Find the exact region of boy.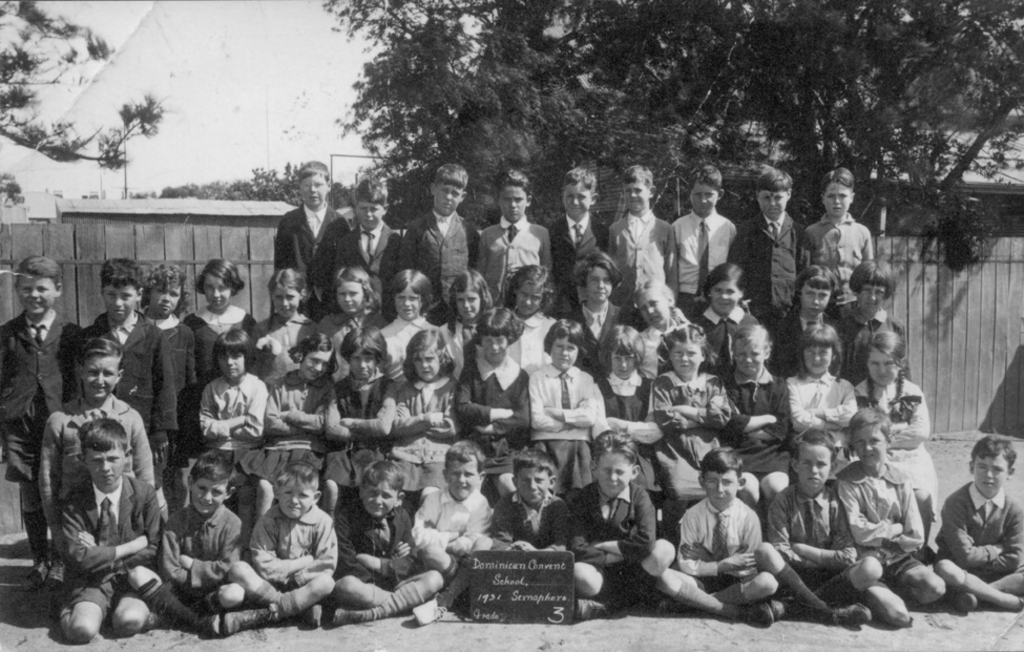
Exact region: <bbox>0, 257, 82, 594</bbox>.
